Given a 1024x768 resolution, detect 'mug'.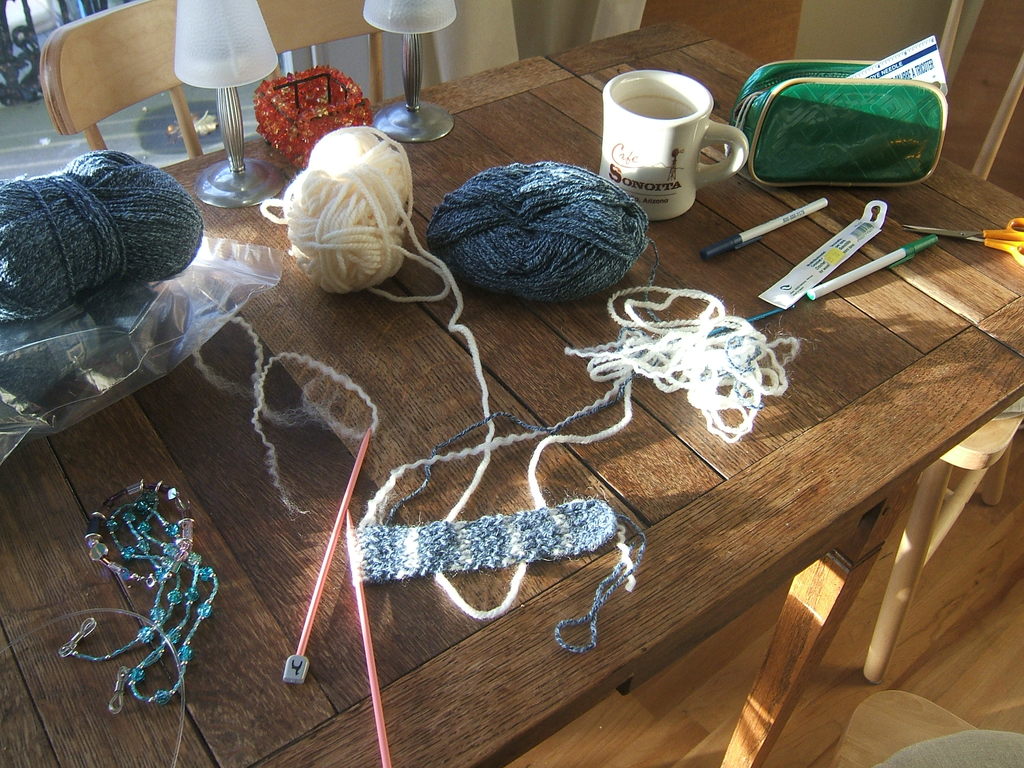
pyautogui.locateOnScreen(599, 68, 753, 222).
